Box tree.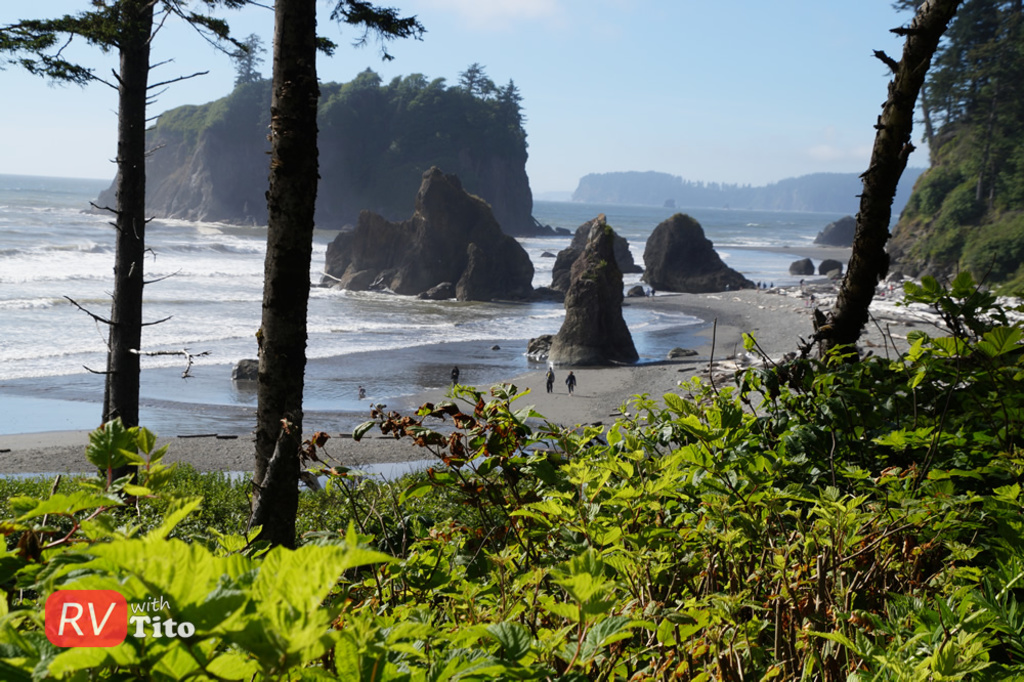
229, 32, 268, 91.
